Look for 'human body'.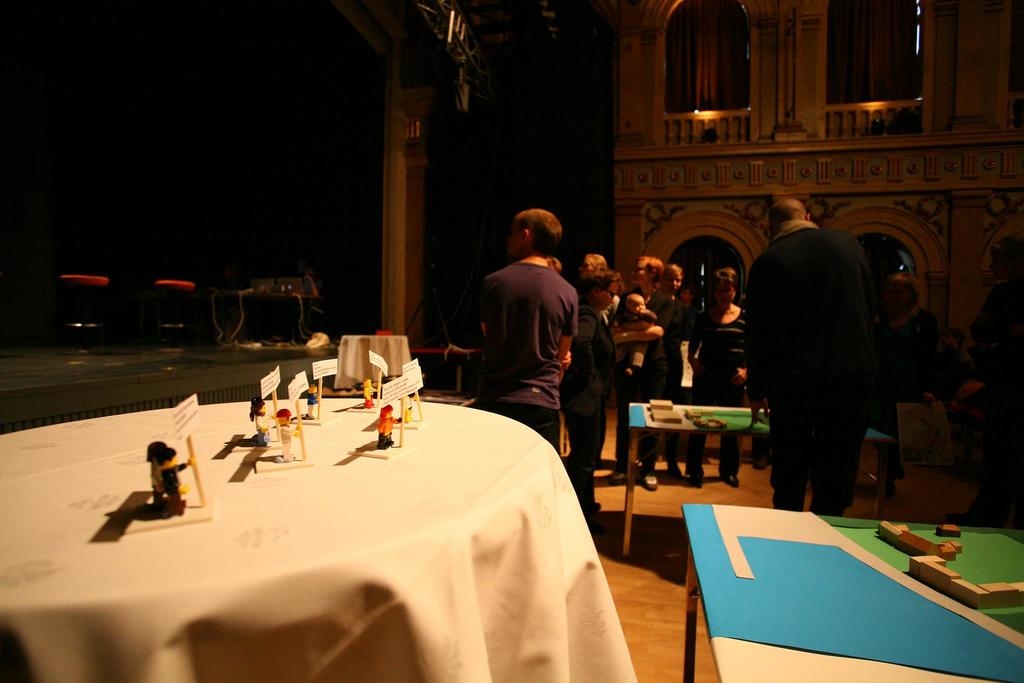
Found: (274,411,299,457).
